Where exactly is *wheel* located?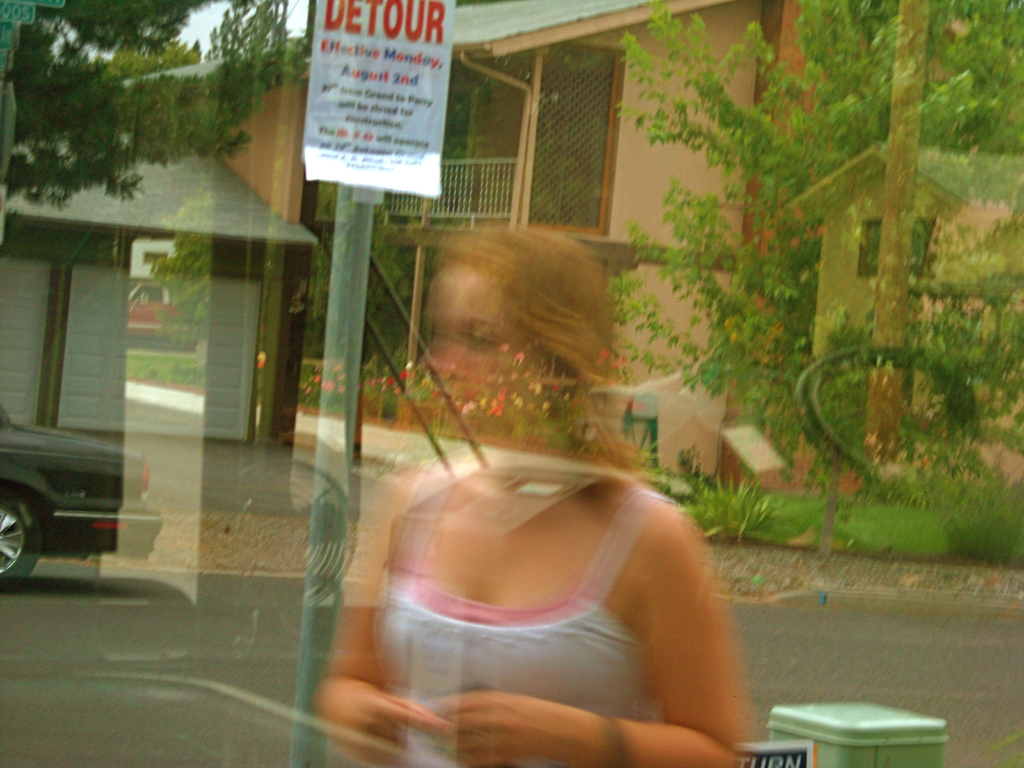
Its bounding box is 0, 483, 35, 586.
